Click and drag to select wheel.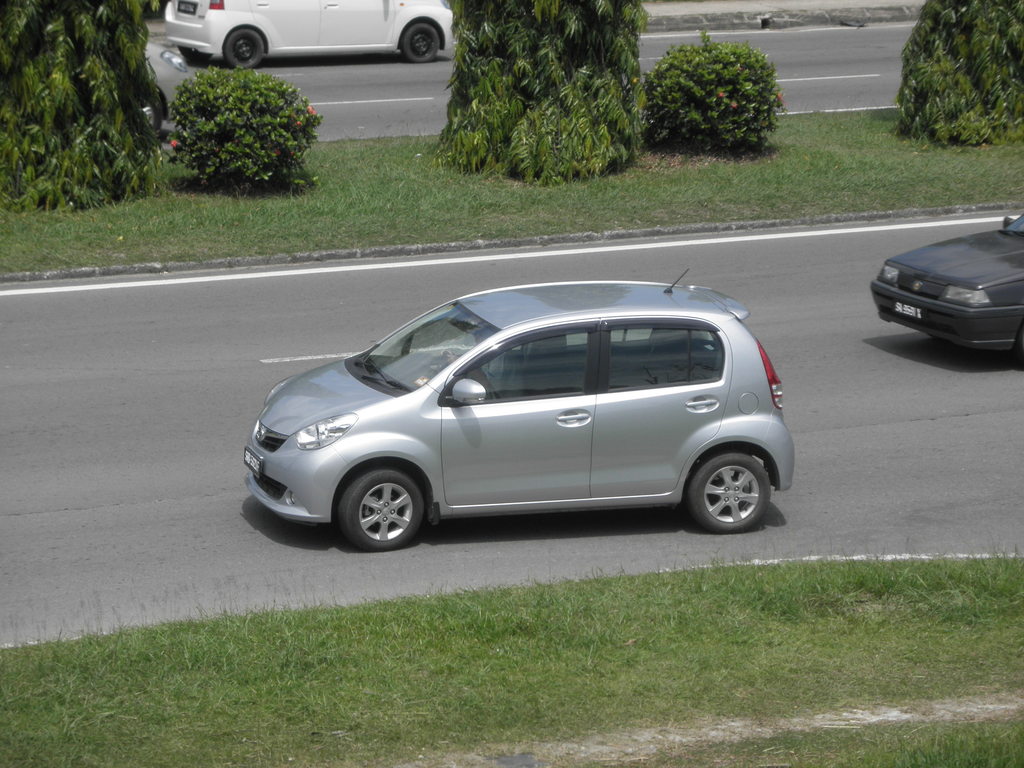
Selection: (left=330, top=465, right=431, bottom=549).
